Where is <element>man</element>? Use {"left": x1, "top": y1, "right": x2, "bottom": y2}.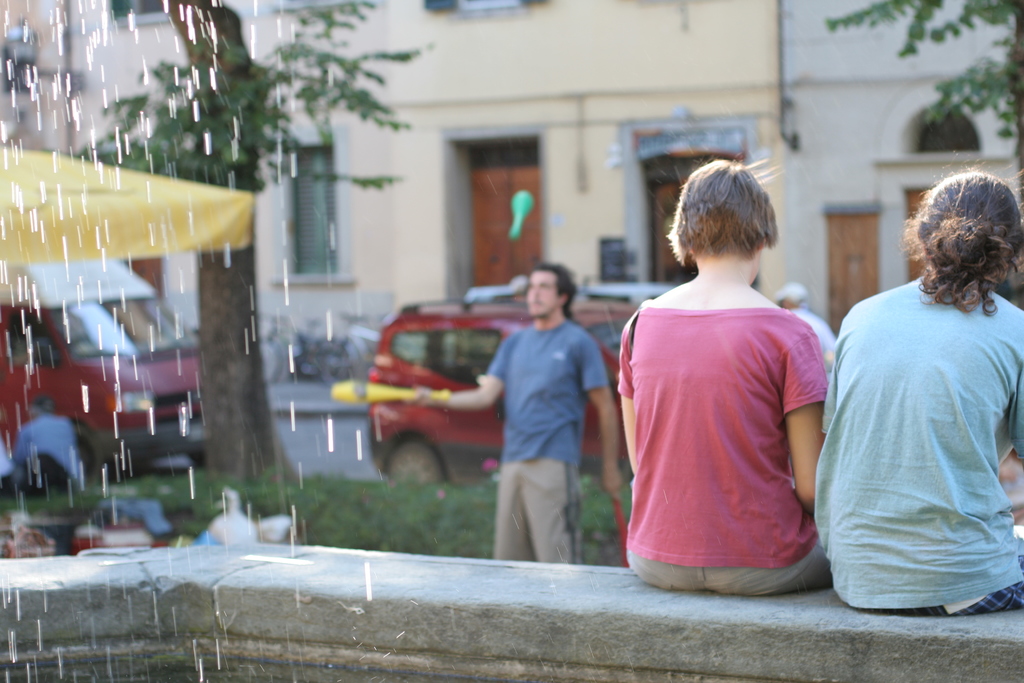
{"left": 397, "top": 260, "right": 624, "bottom": 565}.
